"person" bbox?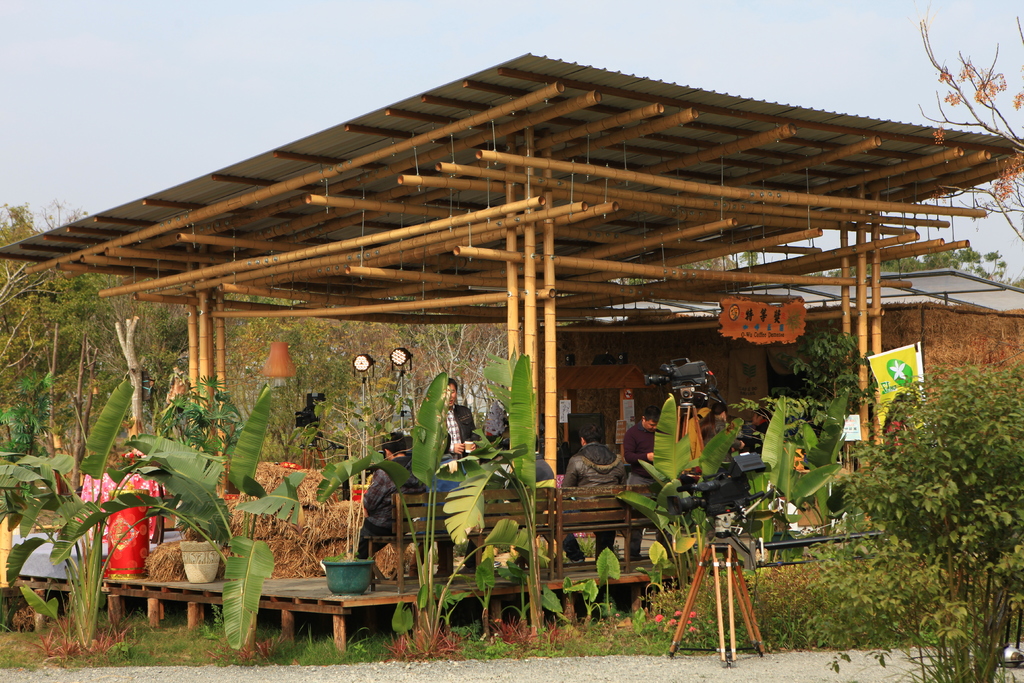
l=556, t=425, r=618, b=554
